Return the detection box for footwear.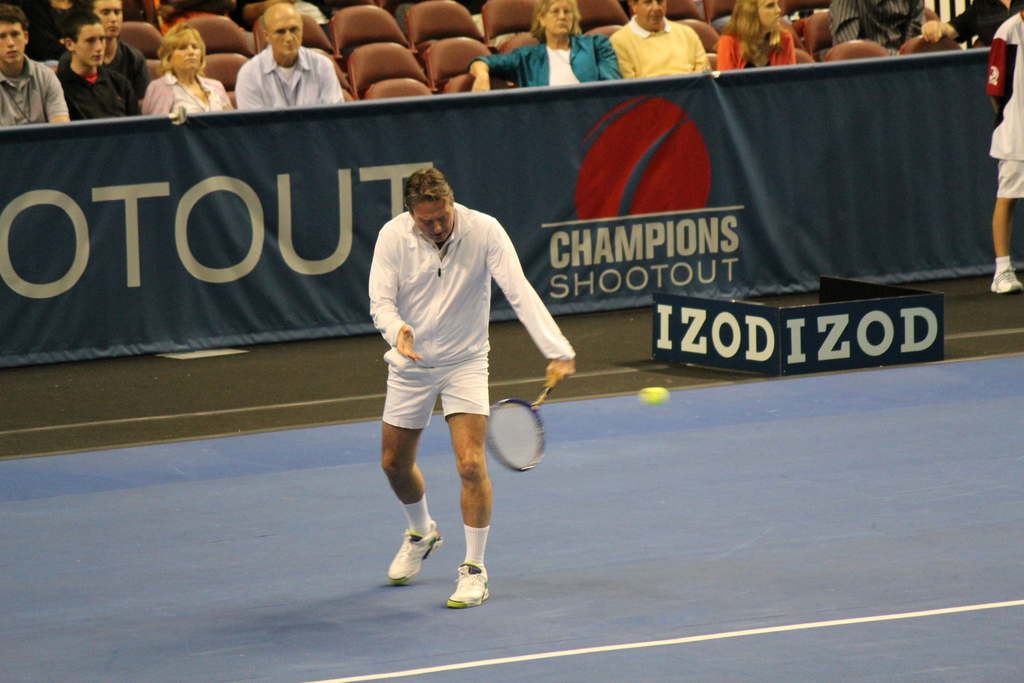
<bbox>989, 268, 1023, 293</bbox>.
